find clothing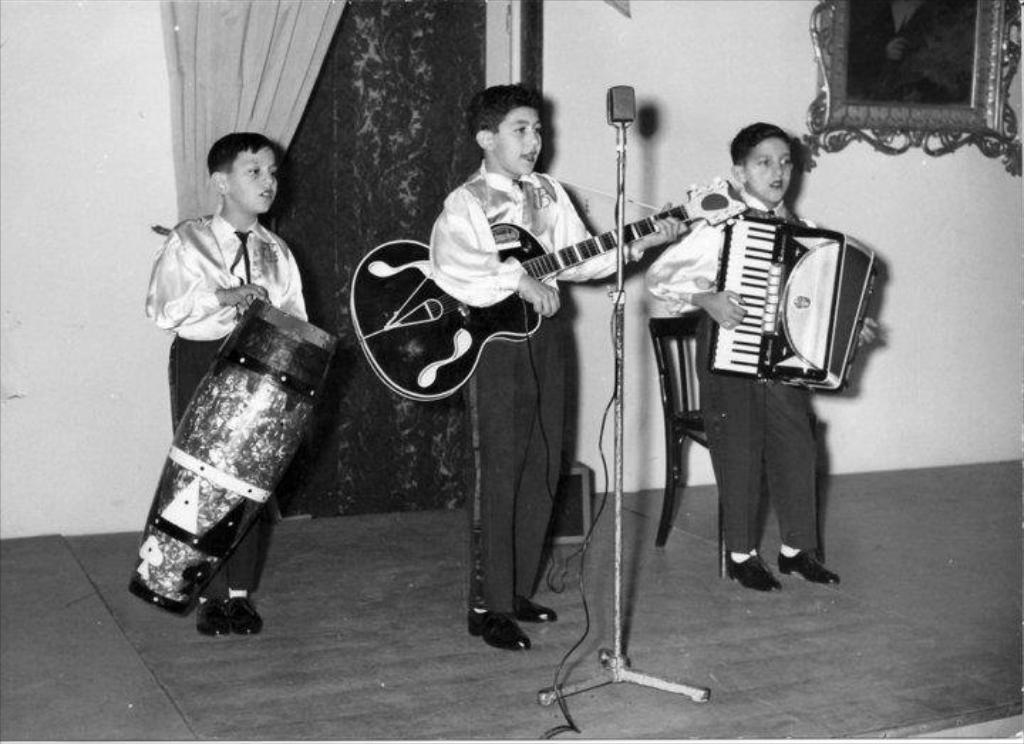
[left=492, top=102, right=549, bottom=176]
